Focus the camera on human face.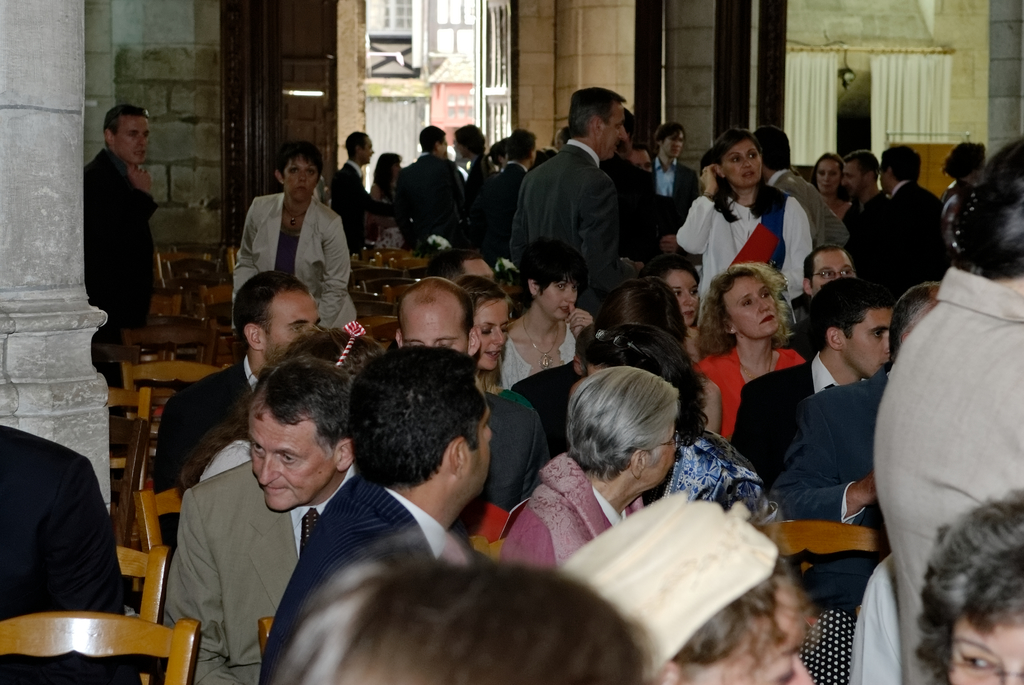
Focus region: (692,578,812,684).
